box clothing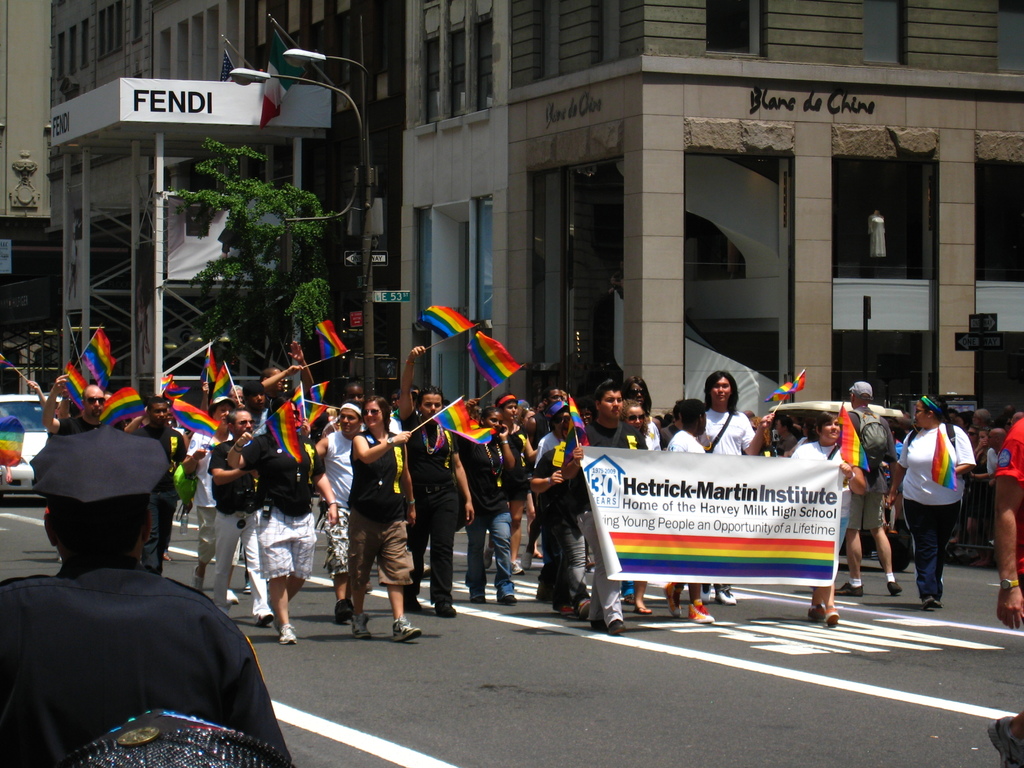
(x1=529, y1=424, x2=593, y2=606)
